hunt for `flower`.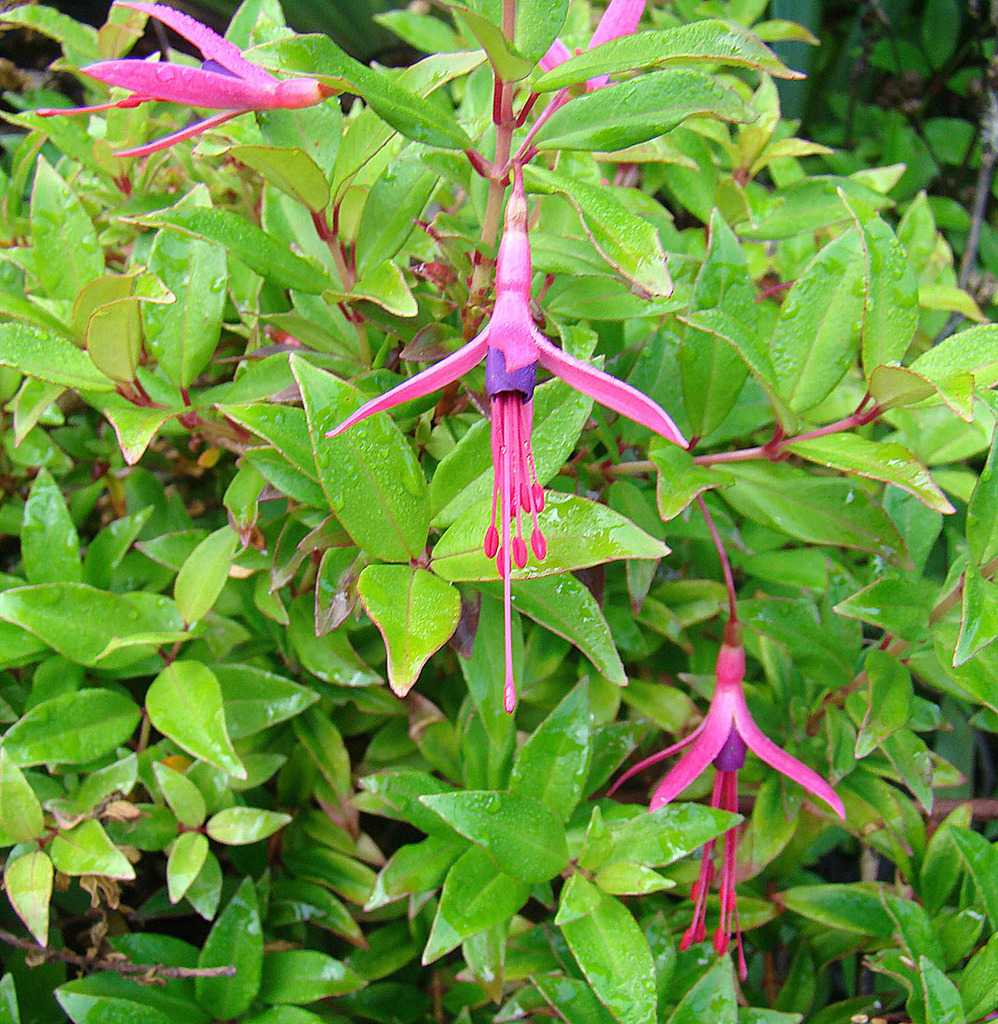
Hunted down at rect(76, 13, 345, 147).
